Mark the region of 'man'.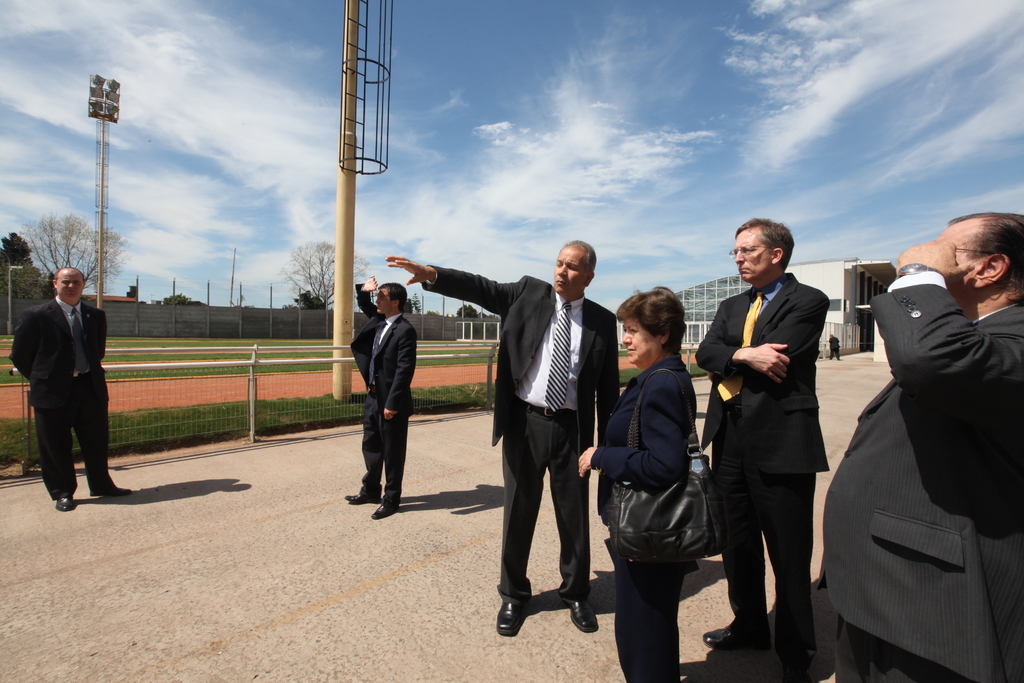
Region: box(692, 215, 829, 682).
